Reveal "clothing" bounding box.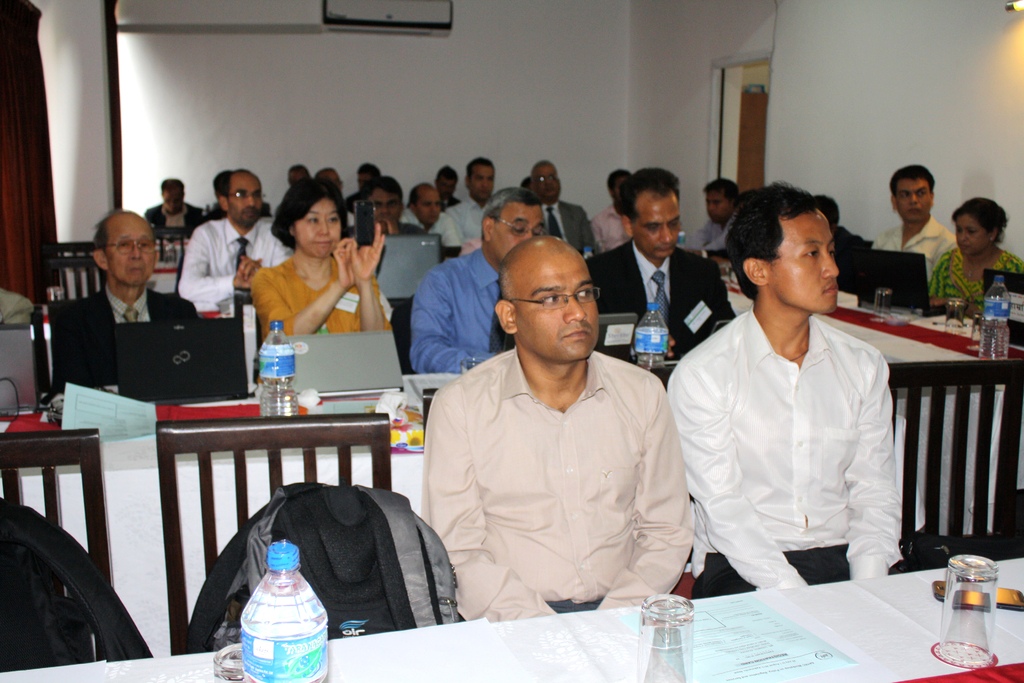
Revealed: 835/222/872/249.
